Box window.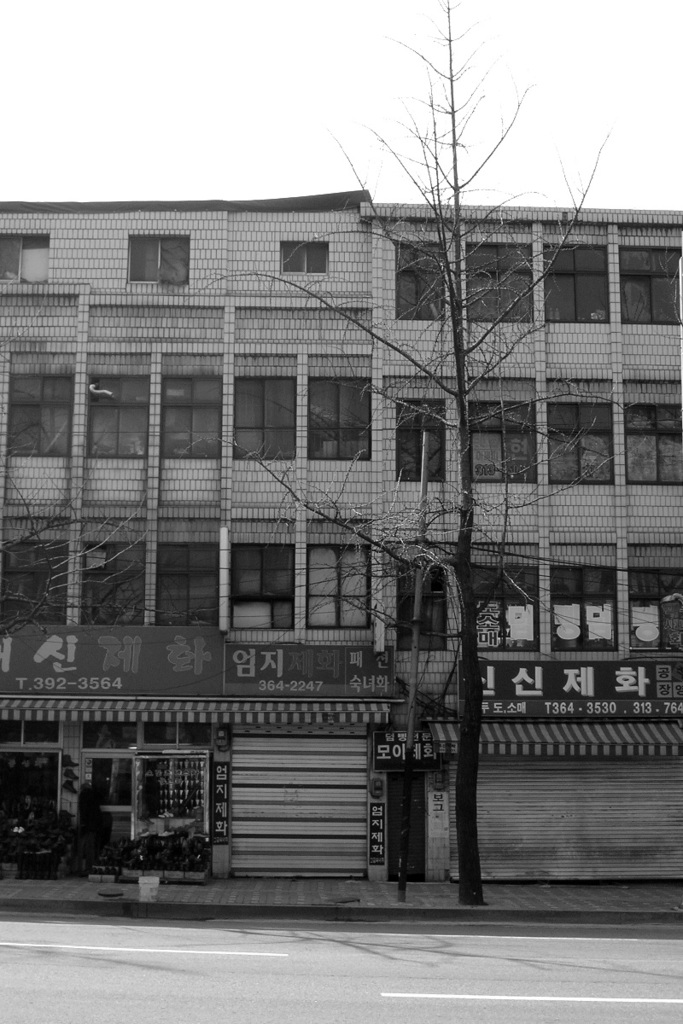
bbox(464, 397, 540, 490).
